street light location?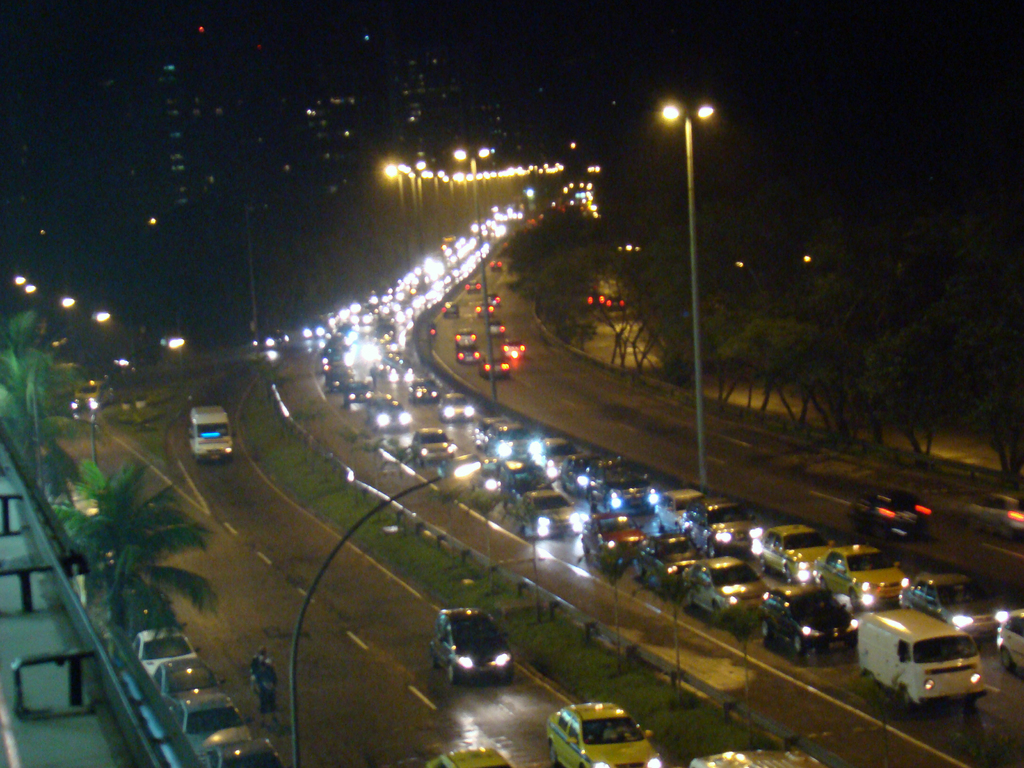
666 100 714 564
